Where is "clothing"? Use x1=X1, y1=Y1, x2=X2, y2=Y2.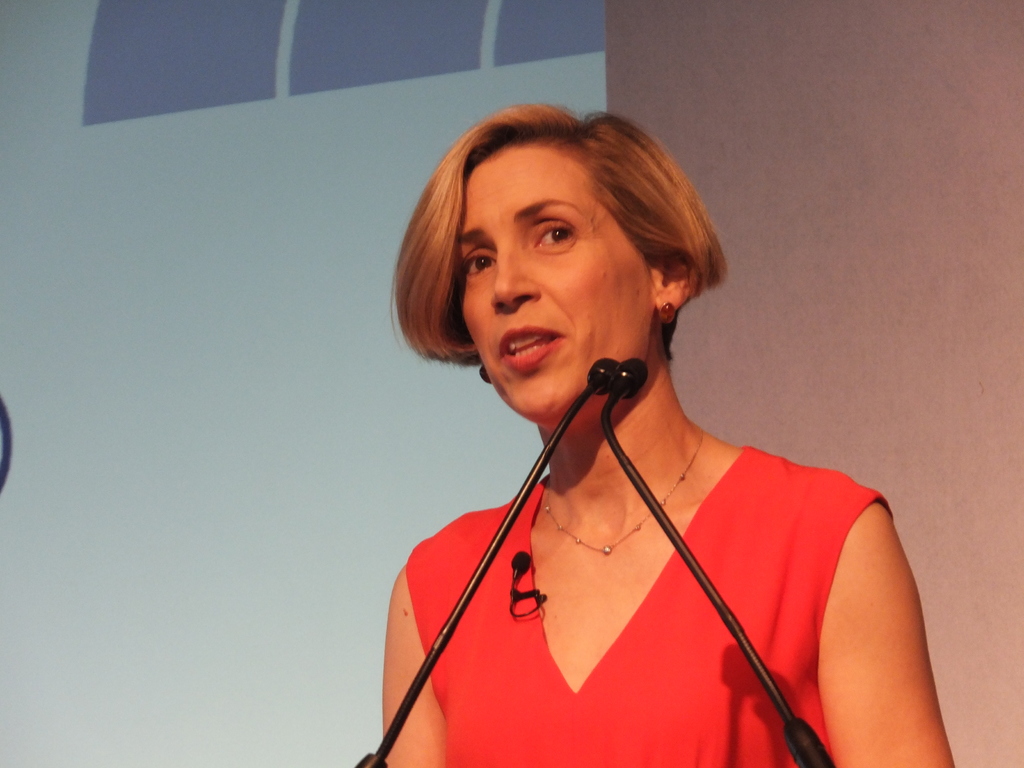
x1=400, y1=440, x2=894, y2=767.
